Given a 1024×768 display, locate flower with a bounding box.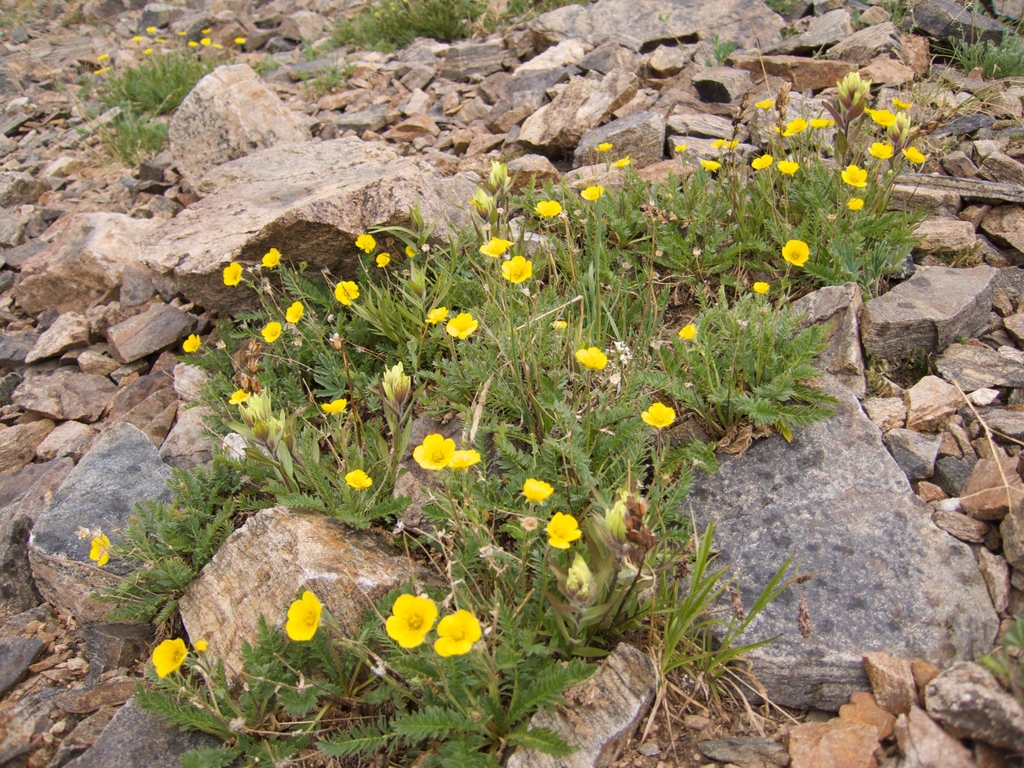
Located: box(577, 344, 607, 371).
